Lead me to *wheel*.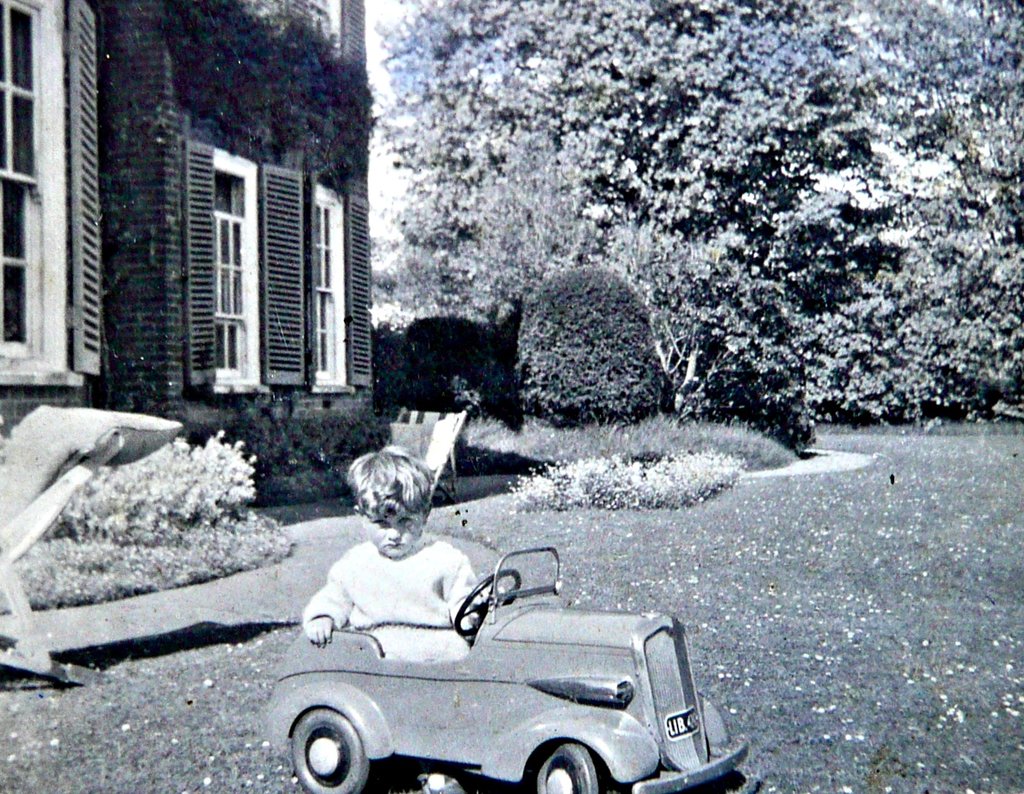
Lead to crop(532, 741, 602, 793).
